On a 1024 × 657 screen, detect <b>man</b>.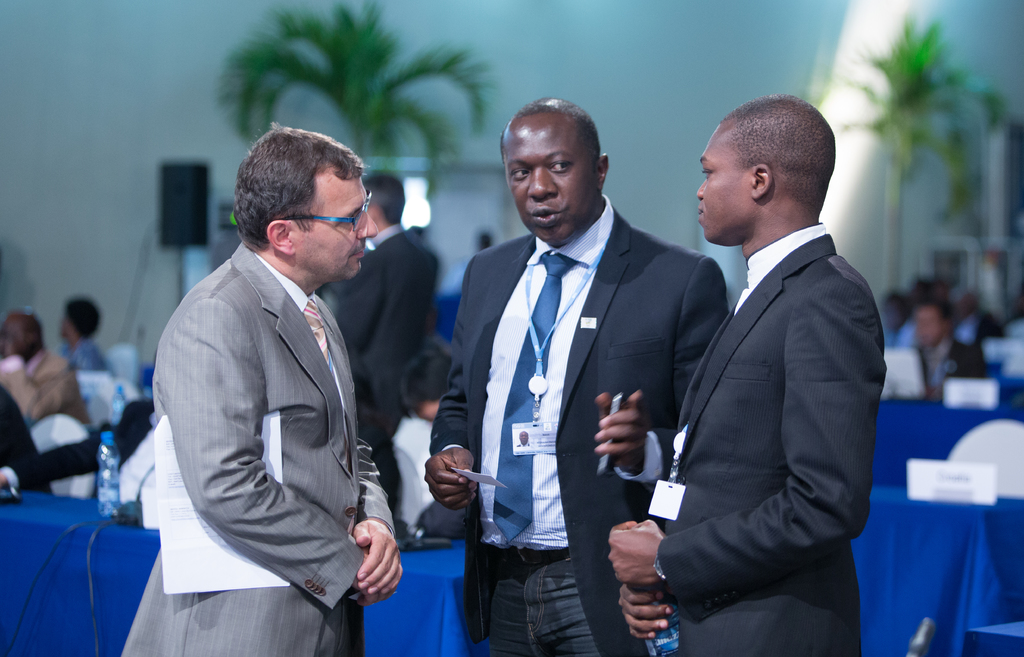
{"x1": 419, "y1": 95, "x2": 730, "y2": 656}.
